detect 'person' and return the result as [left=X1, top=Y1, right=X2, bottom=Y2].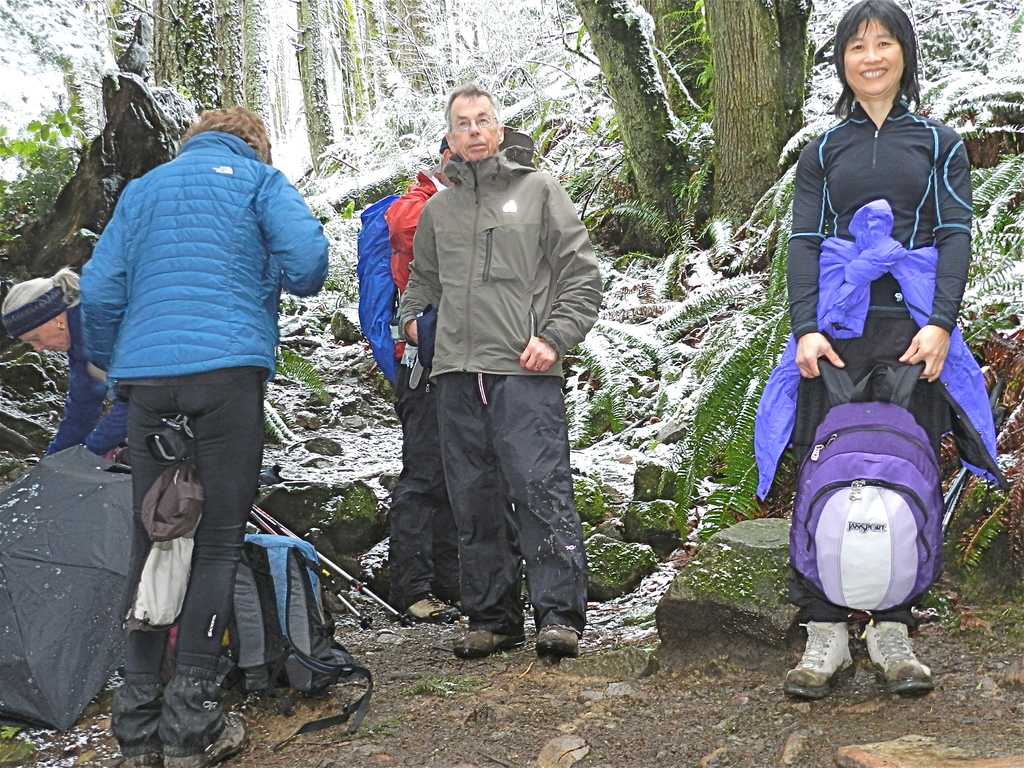
[left=65, top=21, right=331, bottom=717].
